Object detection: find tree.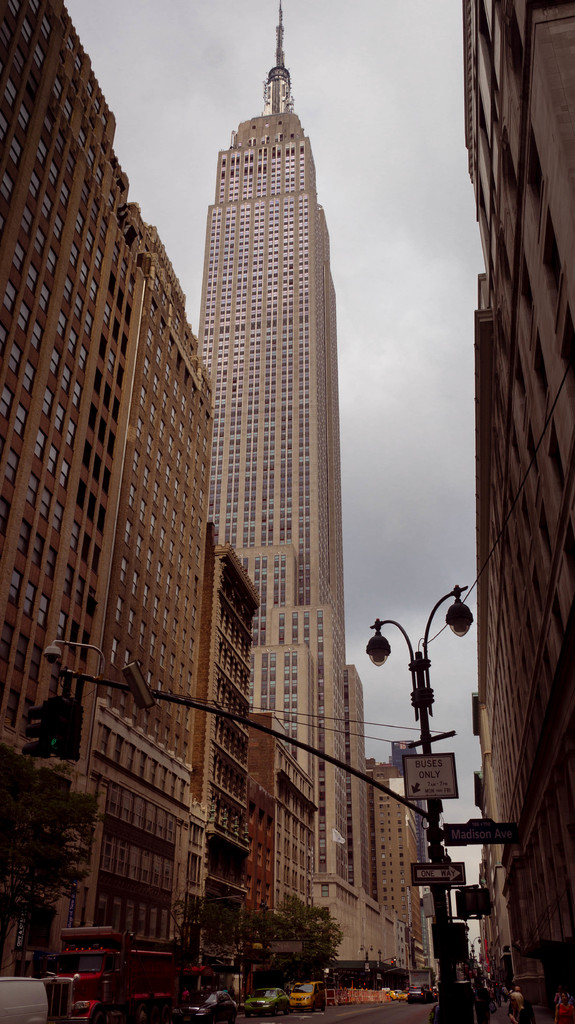
0 756 106 968.
